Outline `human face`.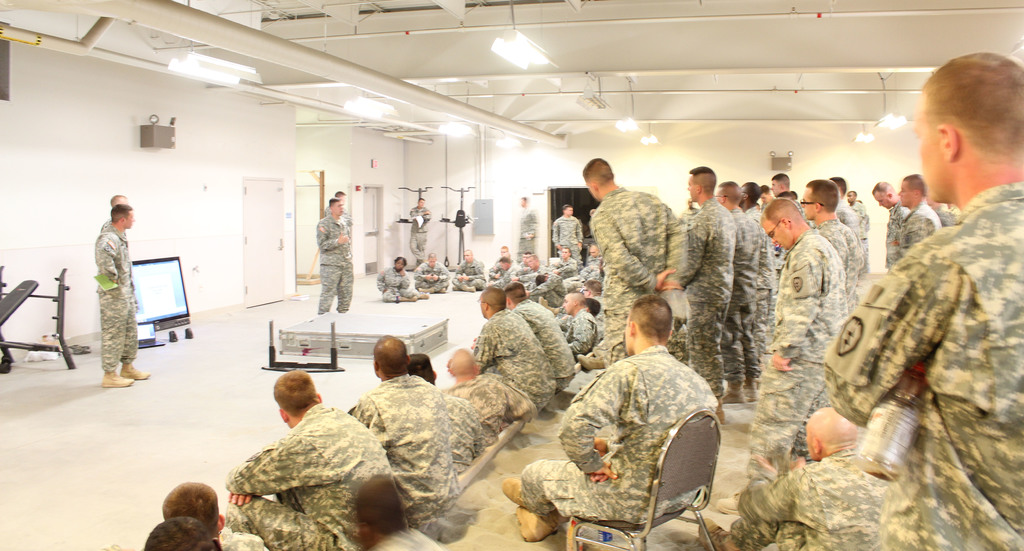
Outline: bbox=[763, 217, 794, 249].
